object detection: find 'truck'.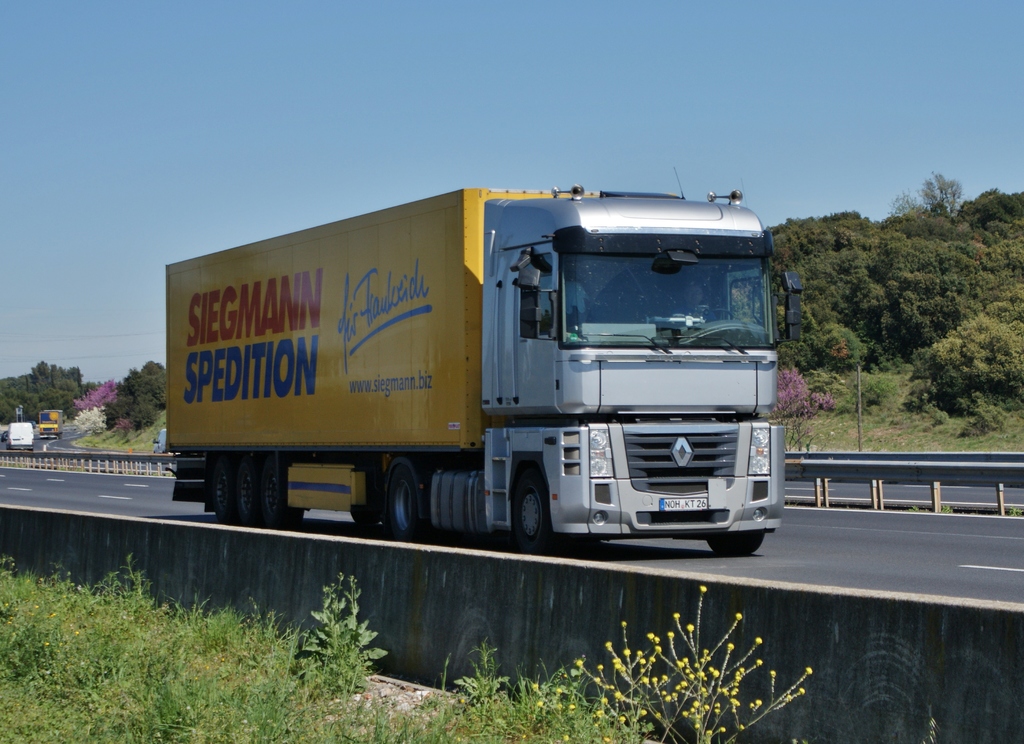
[138, 174, 792, 565].
